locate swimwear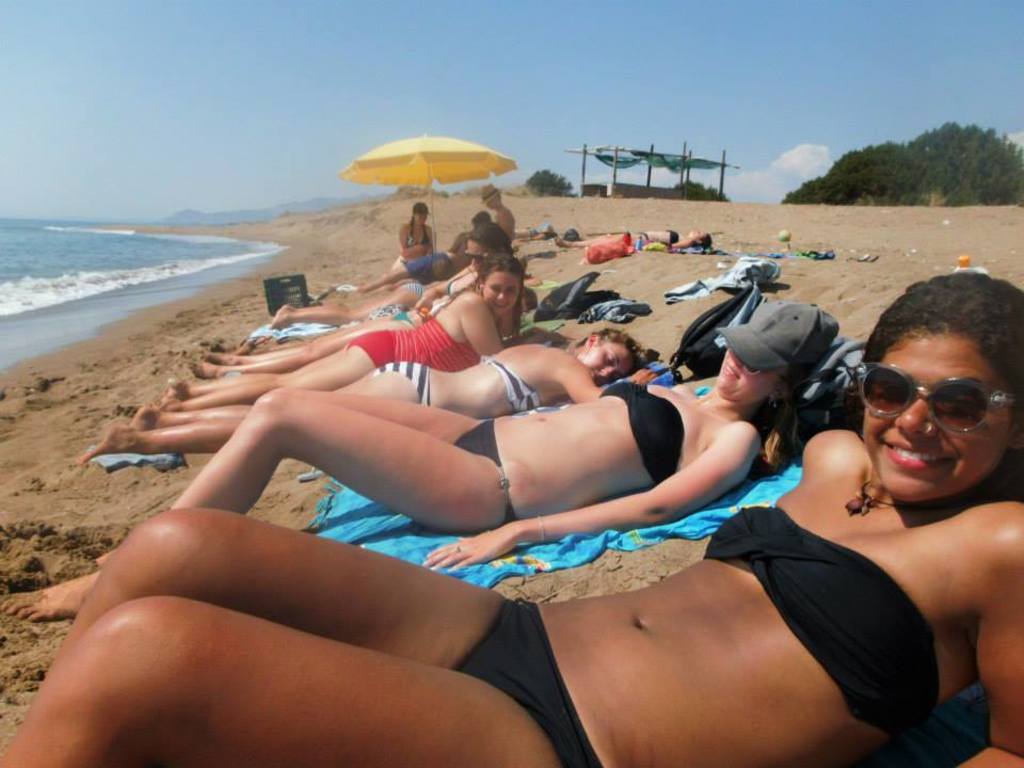
x1=454 y1=414 x2=514 y2=521
